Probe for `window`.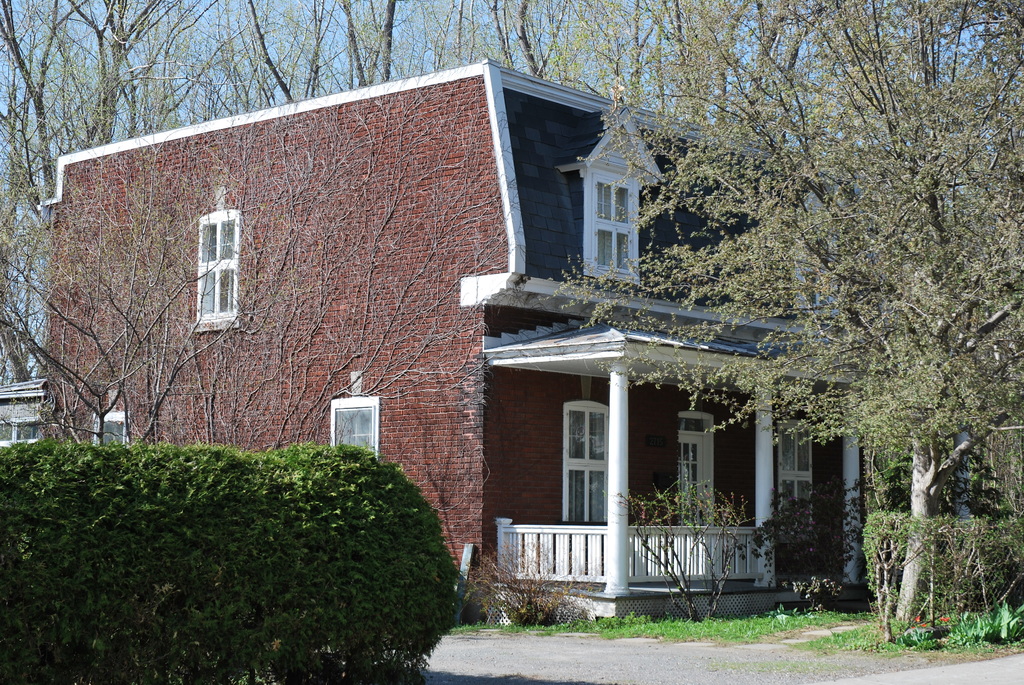
Probe result: {"x1": 193, "y1": 212, "x2": 243, "y2": 332}.
